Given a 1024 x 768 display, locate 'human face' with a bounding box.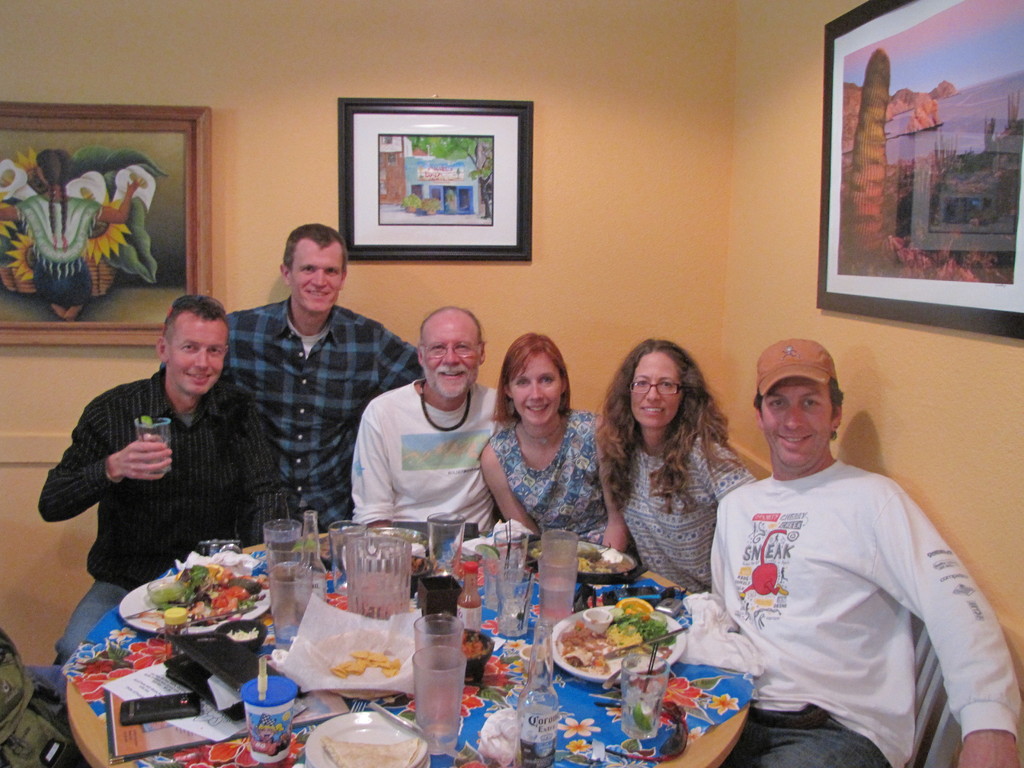
Located: (x1=509, y1=352, x2=564, y2=424).
